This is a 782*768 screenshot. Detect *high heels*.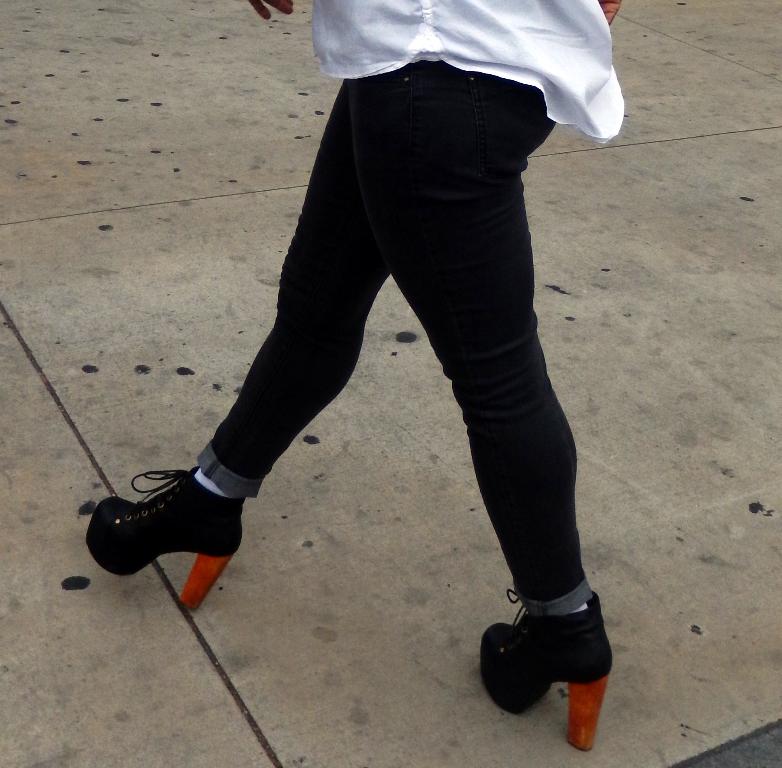
select_region(87, 469, 246, 613).
